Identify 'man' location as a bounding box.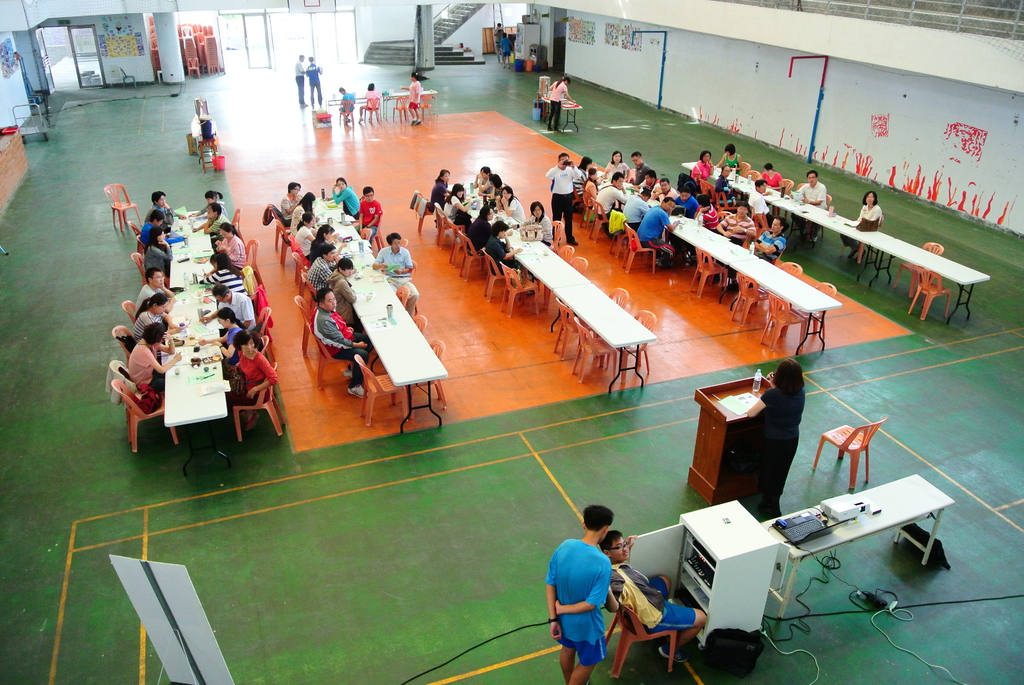
select_region(796, 171, 827, 206).
